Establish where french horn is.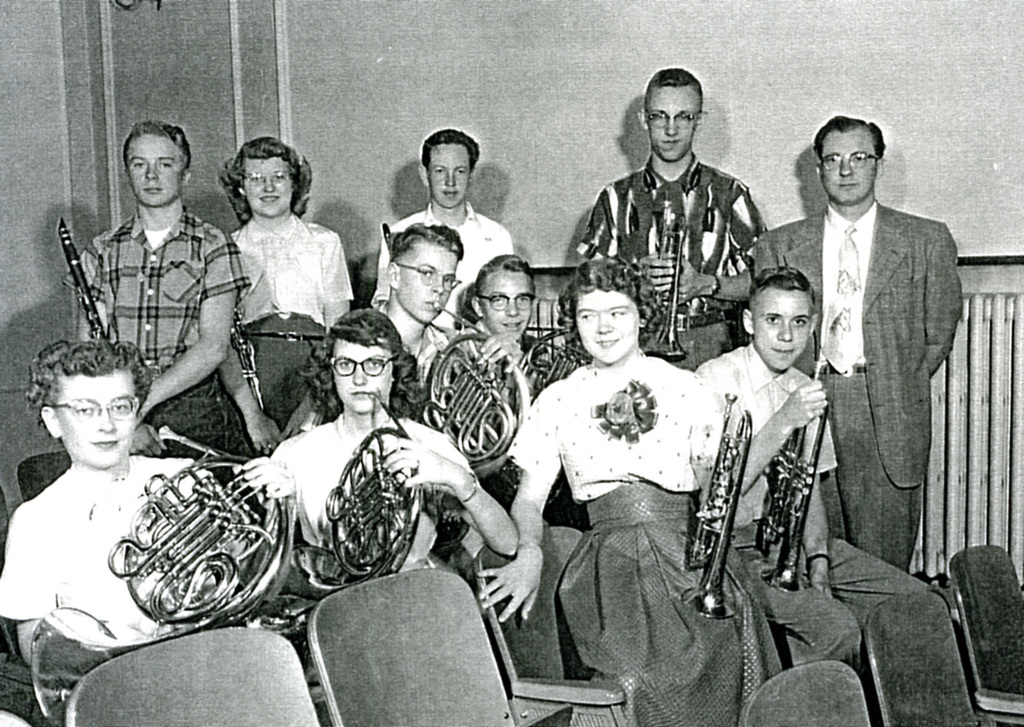
Established at [258,382,435,643].
